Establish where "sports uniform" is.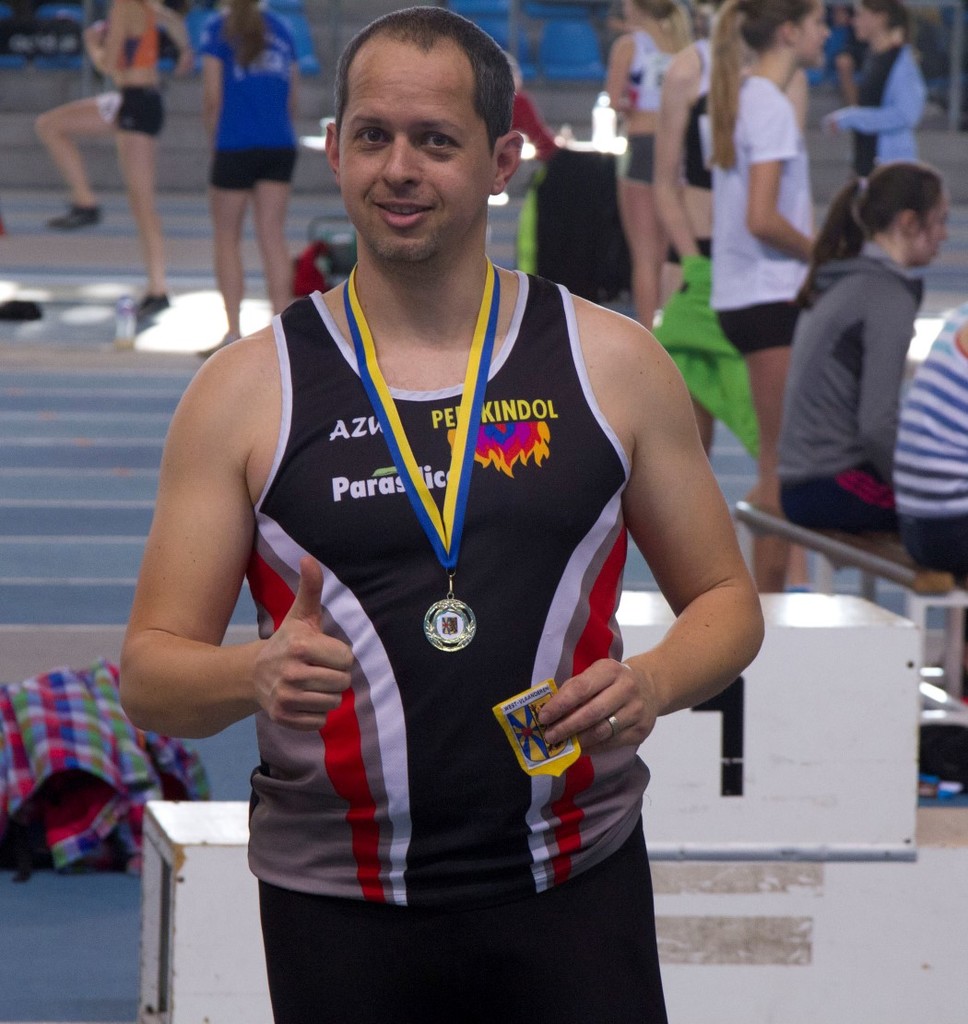
Established at left=878, top=298, right=967, bottom=594.
